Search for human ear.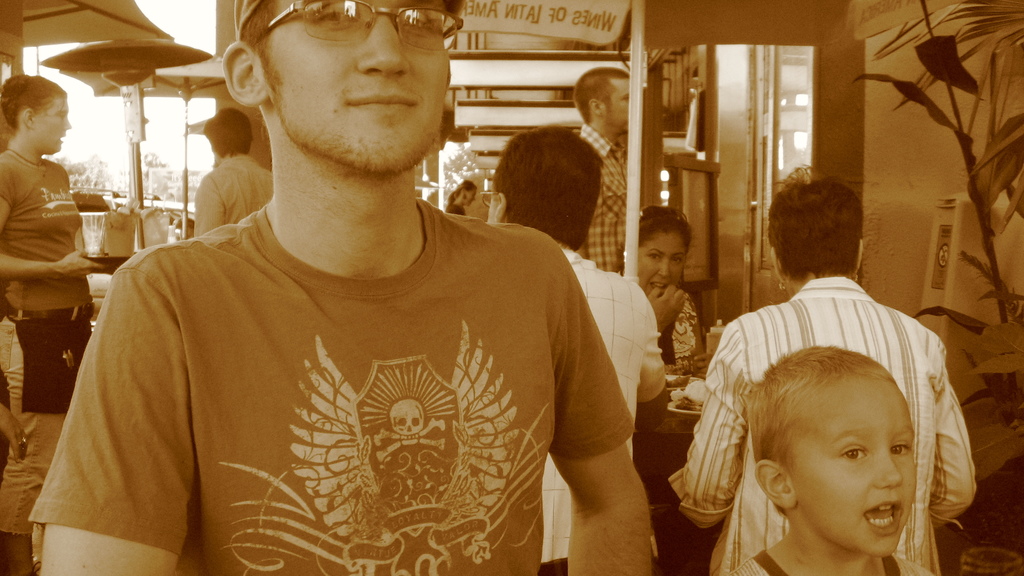
Found at left=755, top=456, right=796, bottom=513.
